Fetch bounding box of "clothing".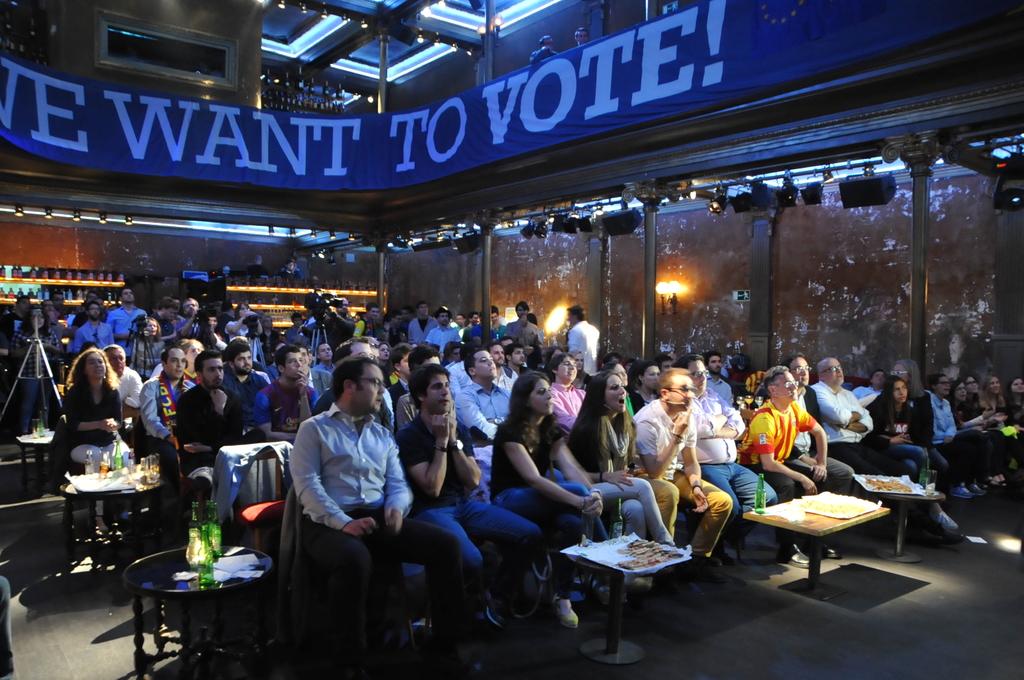
Bbox: <region>486, 407, 595, 578</region>.
